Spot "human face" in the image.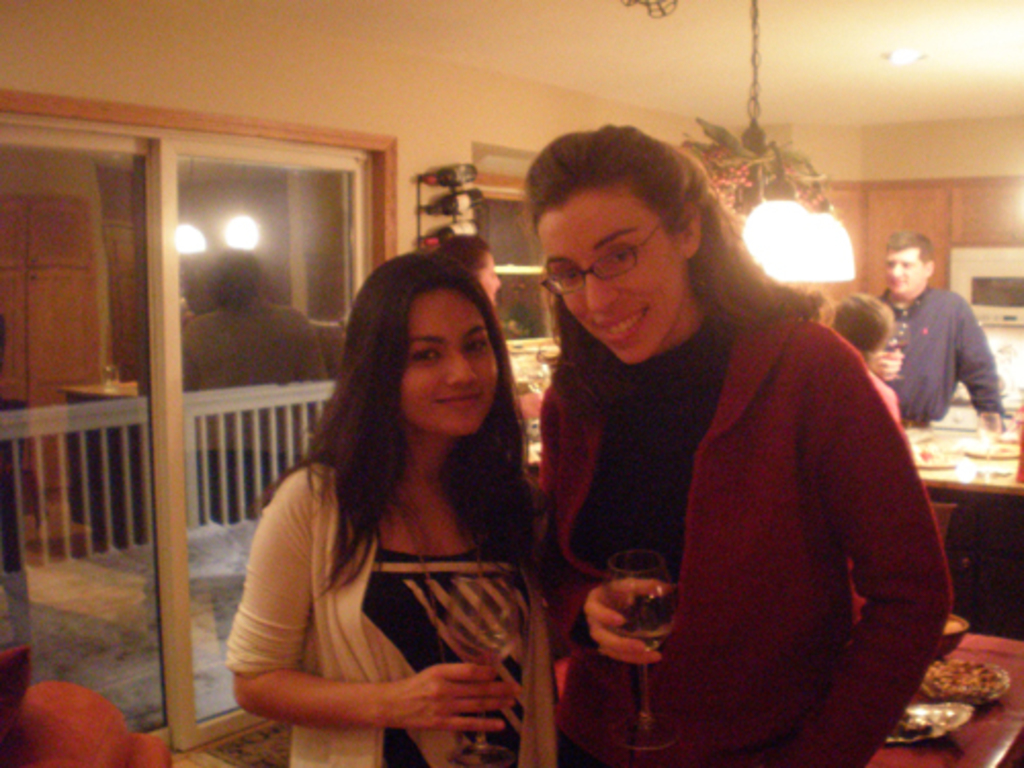
"human face" found at [x1=395, y1=289, x2=498, y2=434].
